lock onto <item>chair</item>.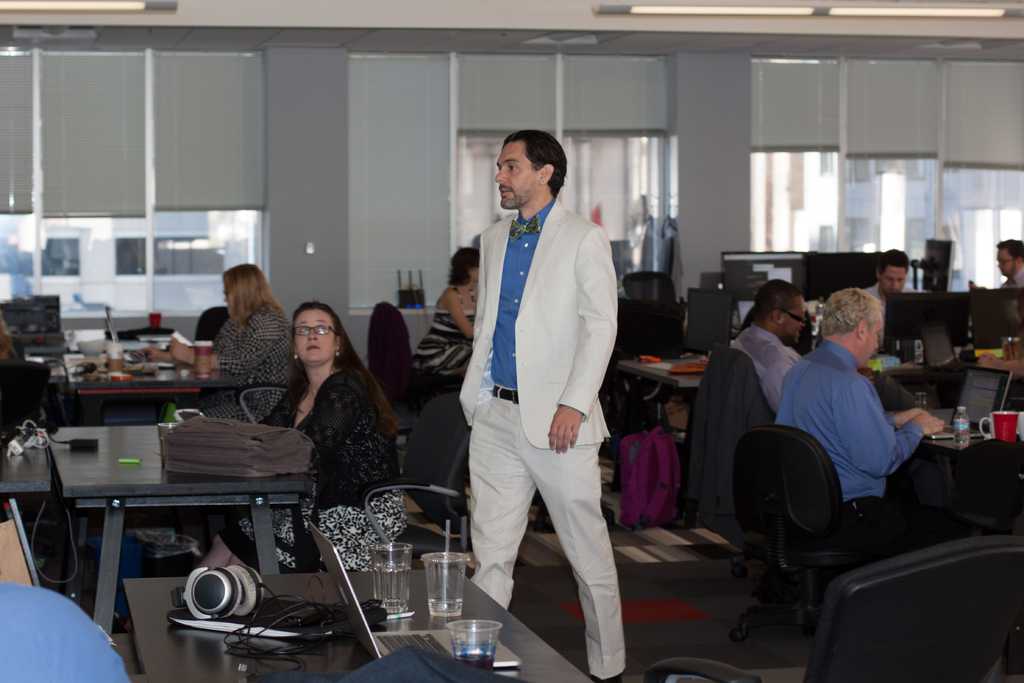
Locked: Rect(364, 393, 479, 552).
